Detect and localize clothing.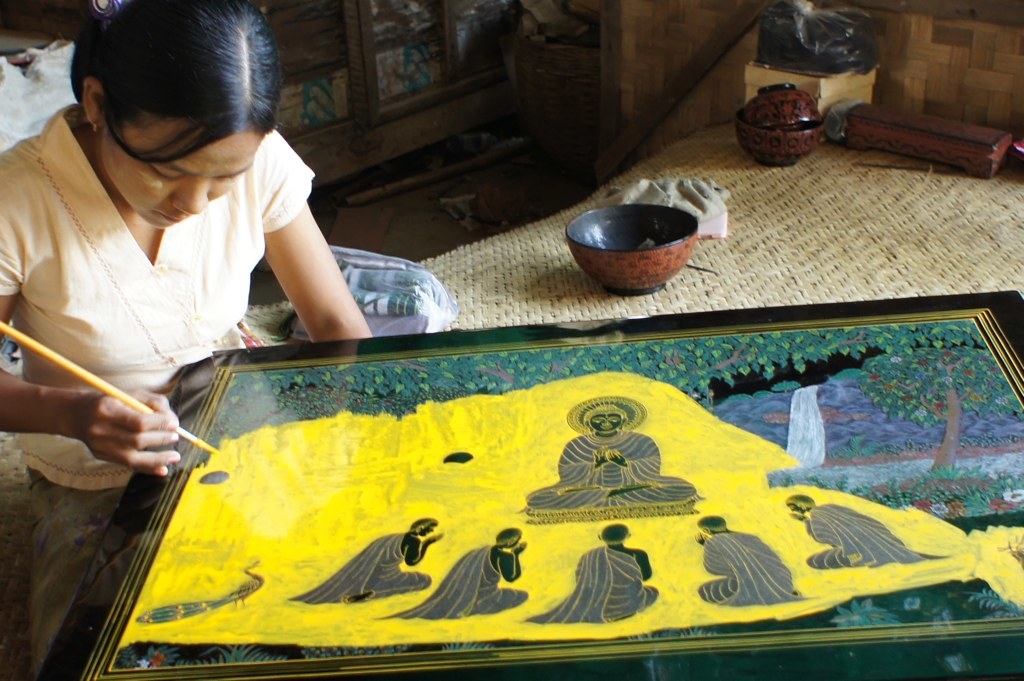
Localized at [left=12, top=98, right=356, bottom=454].
